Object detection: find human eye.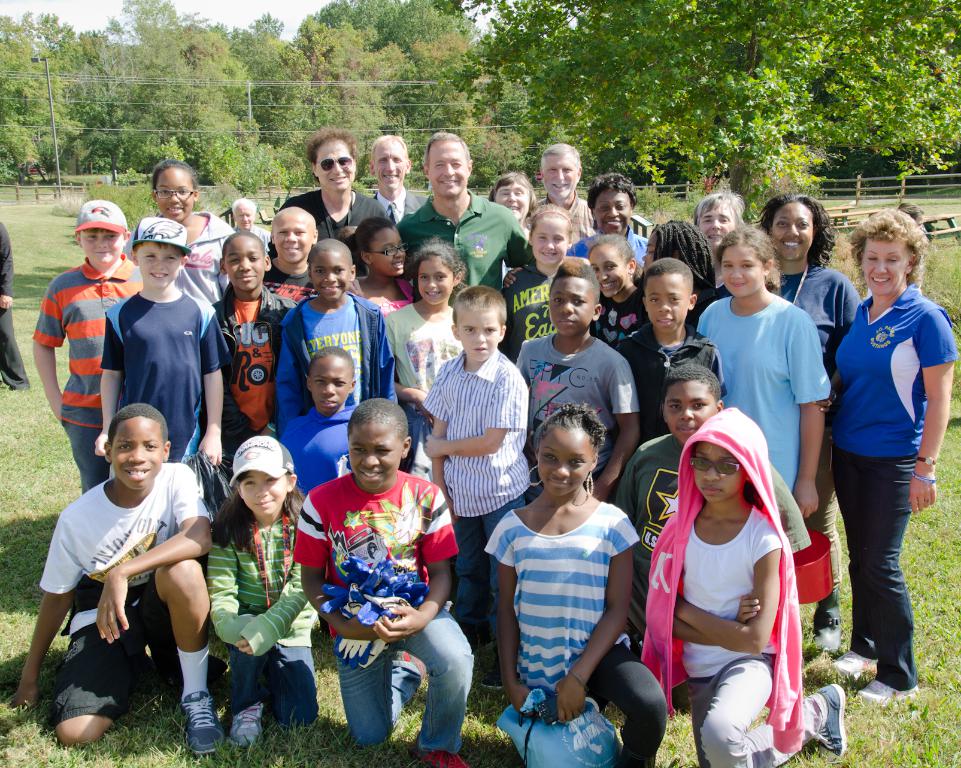
bbox=[105, 234, 120, 240].
